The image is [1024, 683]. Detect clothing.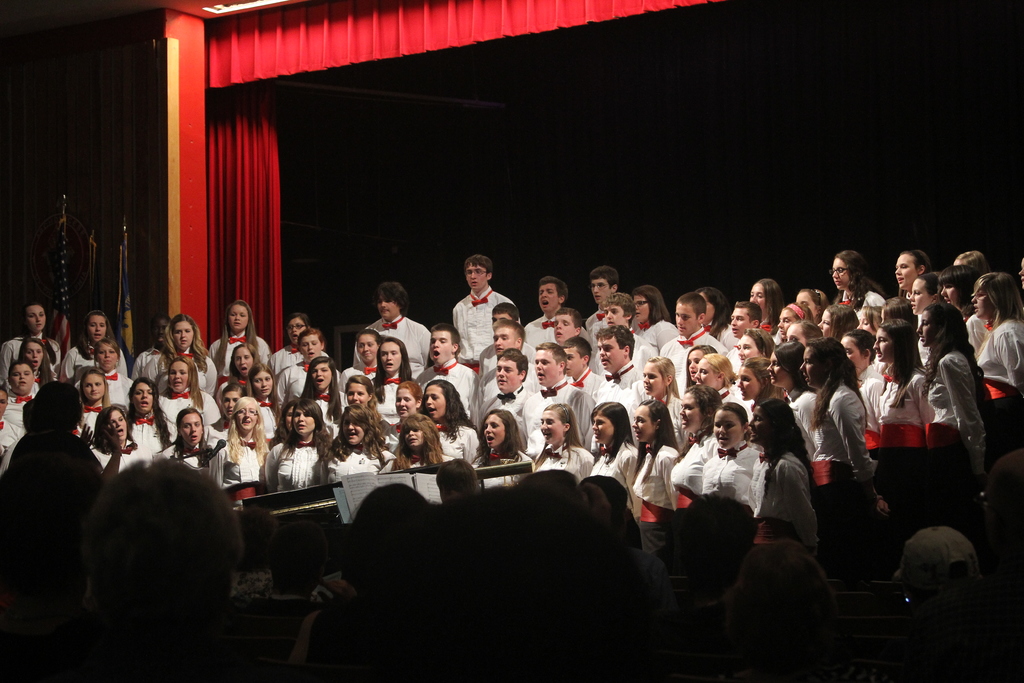
Detection: {"x1": 655, "y1": 329, "x2": 715, "y2": 384}.
